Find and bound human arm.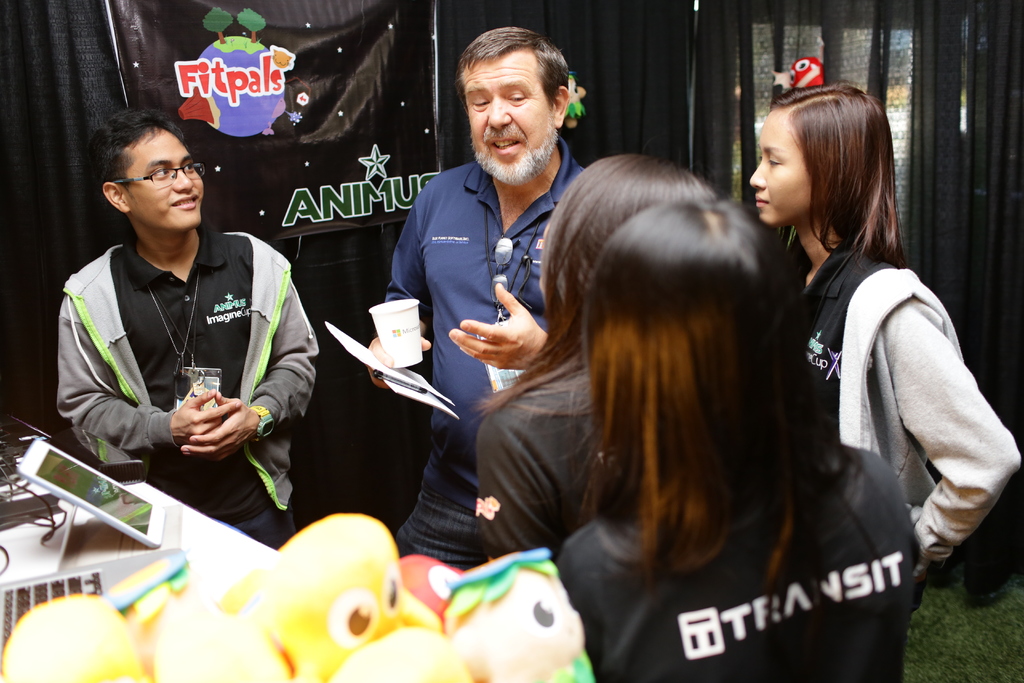
Bound: (left=870, top=282, right=996, bottom=592).
